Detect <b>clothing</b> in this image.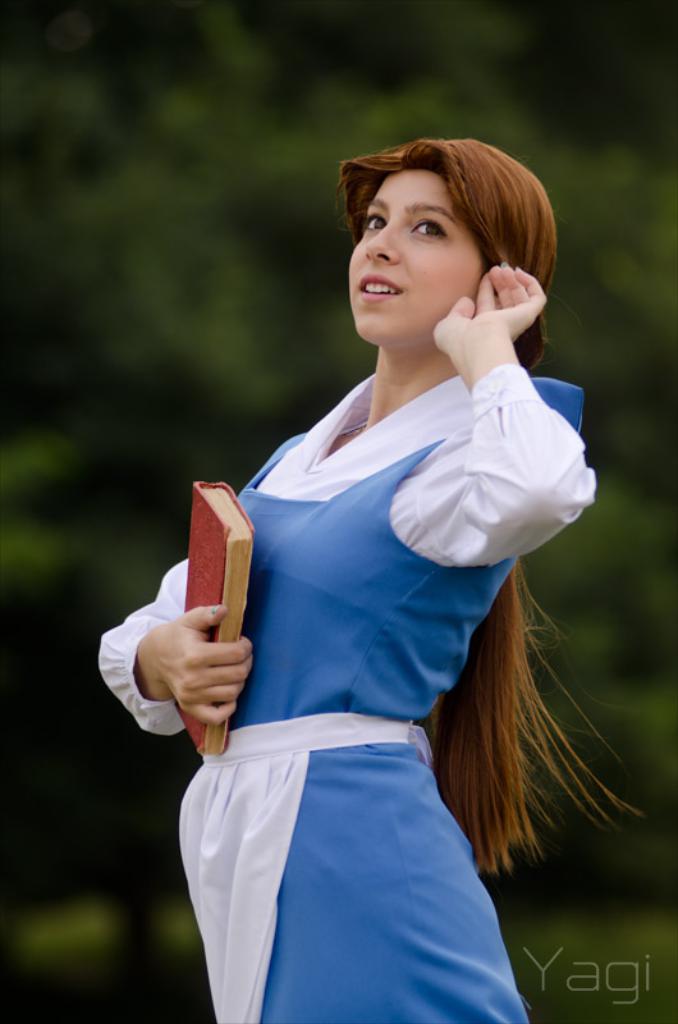
Detection: detection(168, 403, 544, 983).
